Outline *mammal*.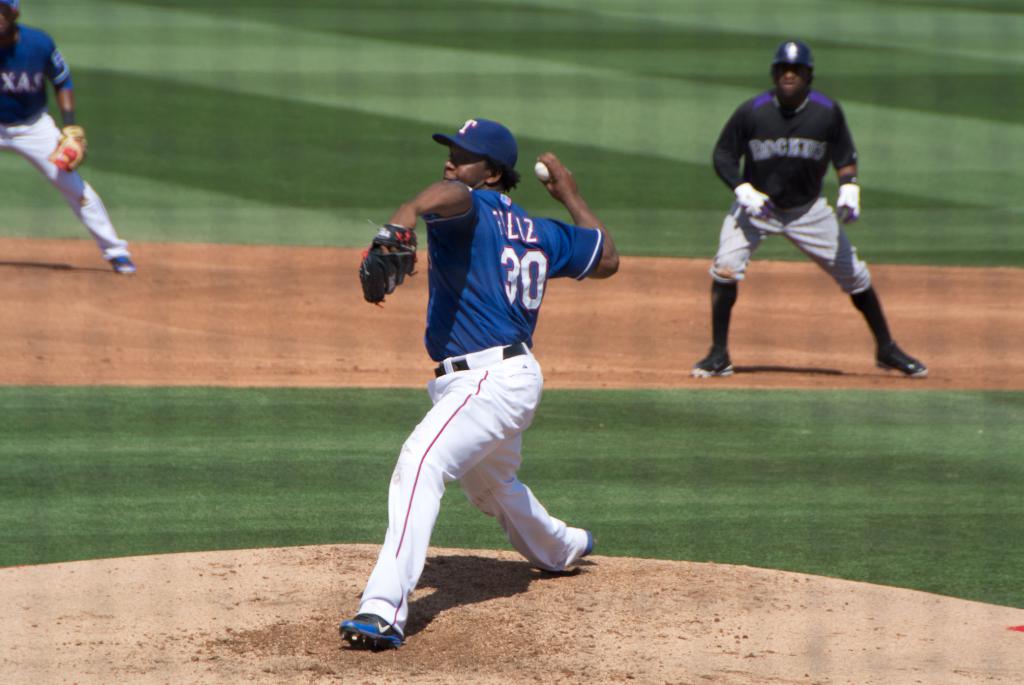
Outline: BBox(693, 34, 929, 377).
